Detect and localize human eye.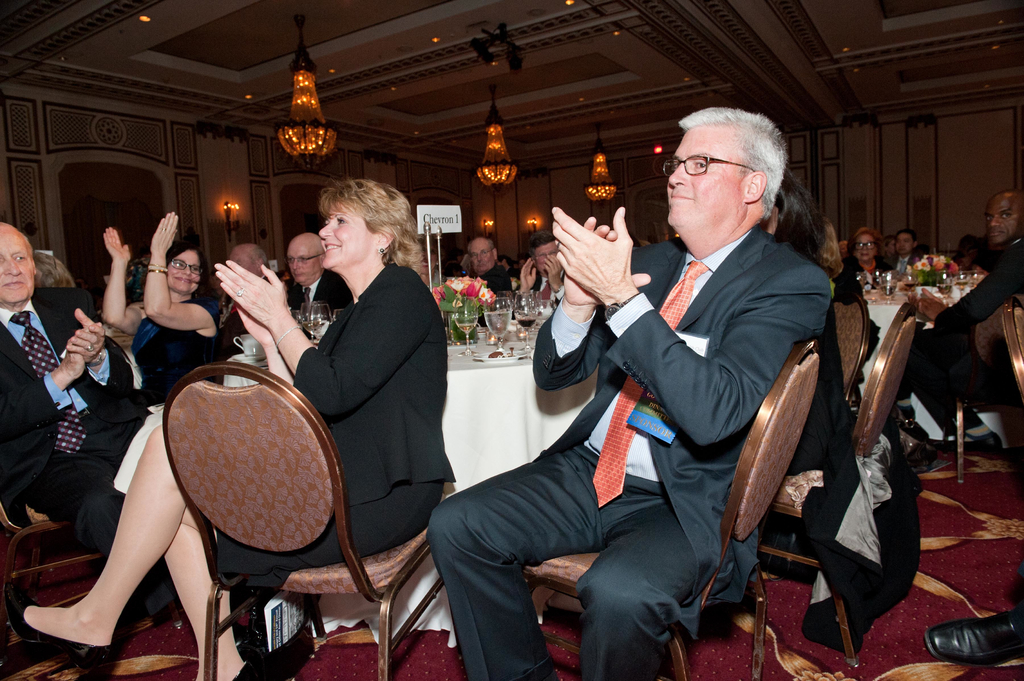
Localized at (173,260,182,269).
